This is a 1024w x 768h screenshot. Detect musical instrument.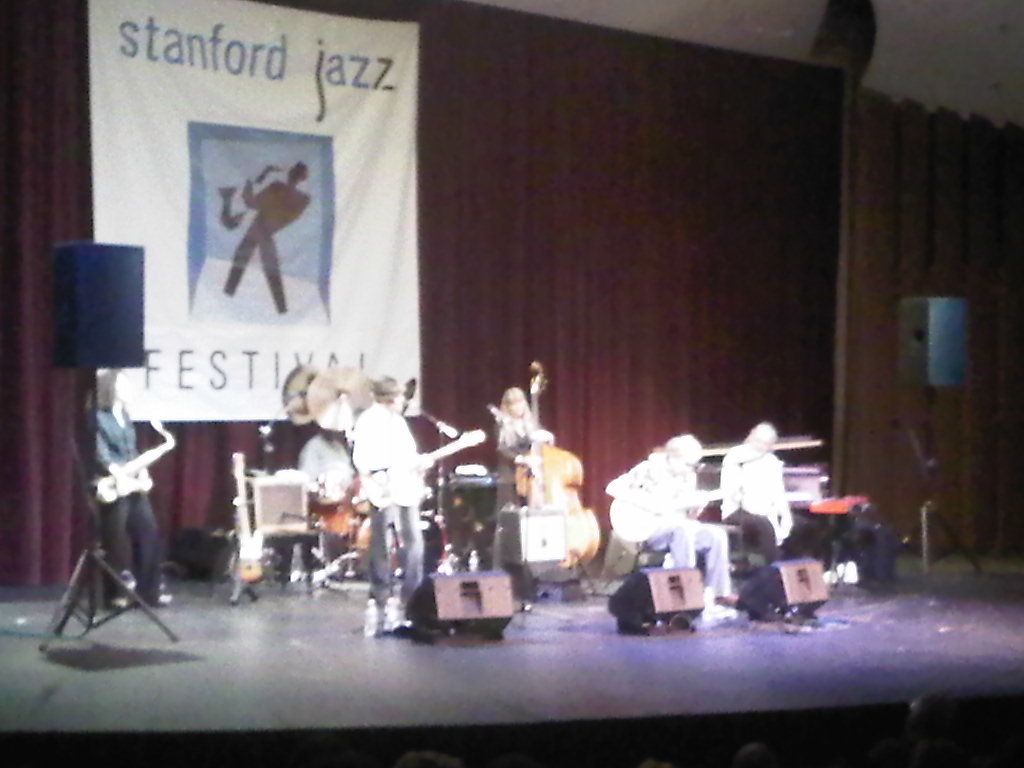
crop(89, 409, 173, 508).
